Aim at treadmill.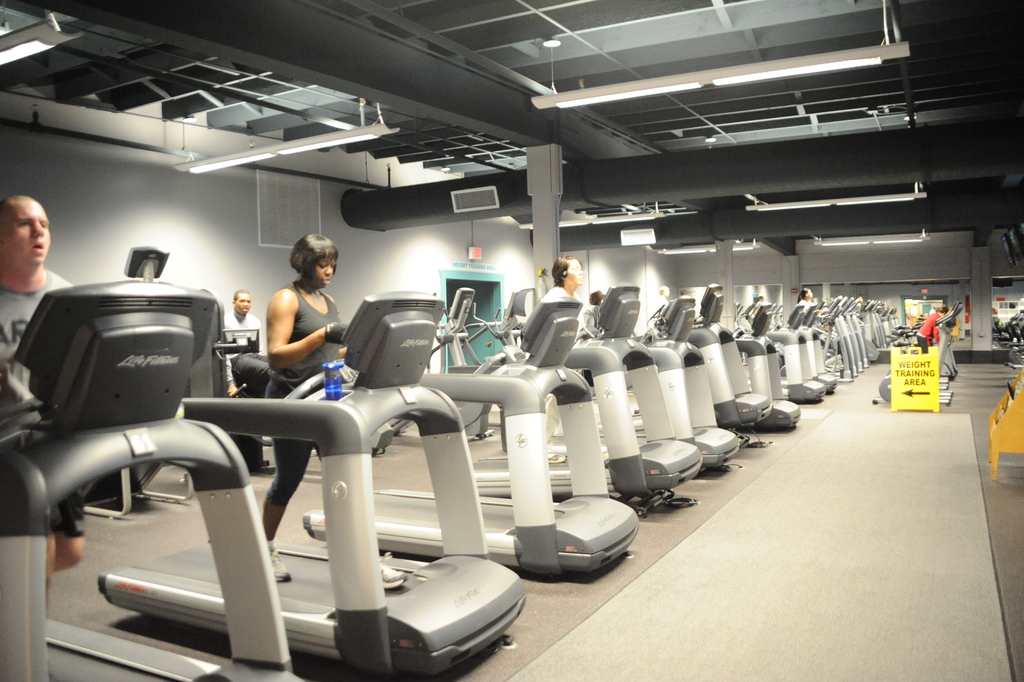
Aimed at {"x1": 745, "y1": 303, "x2": 801, "y2": 434}.
